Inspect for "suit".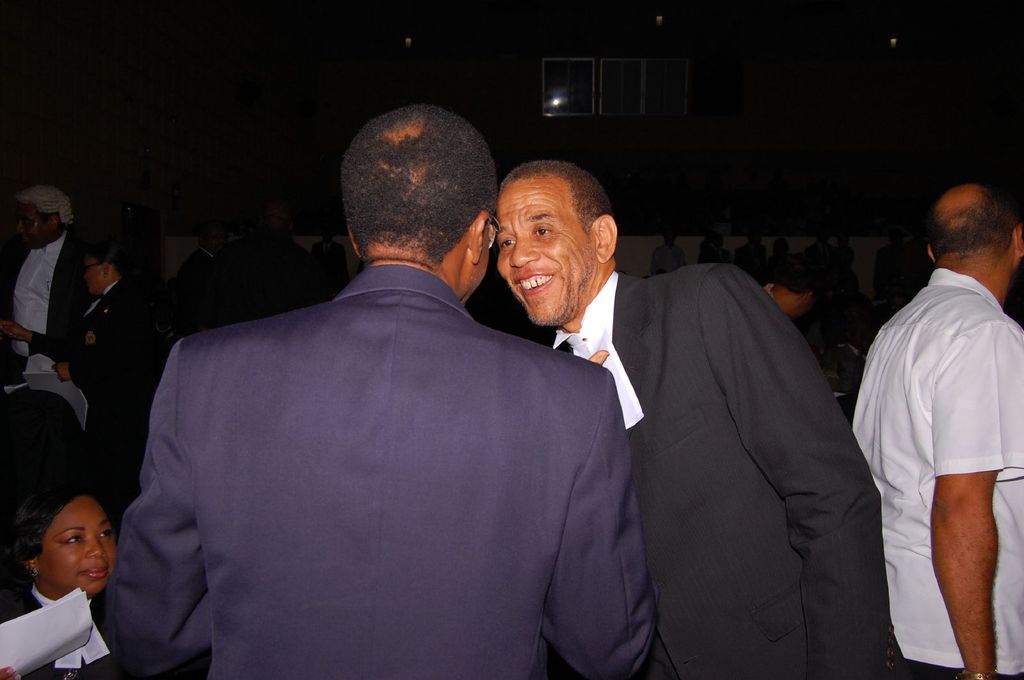
Inspection: box=[3, 229, 94, 385].
